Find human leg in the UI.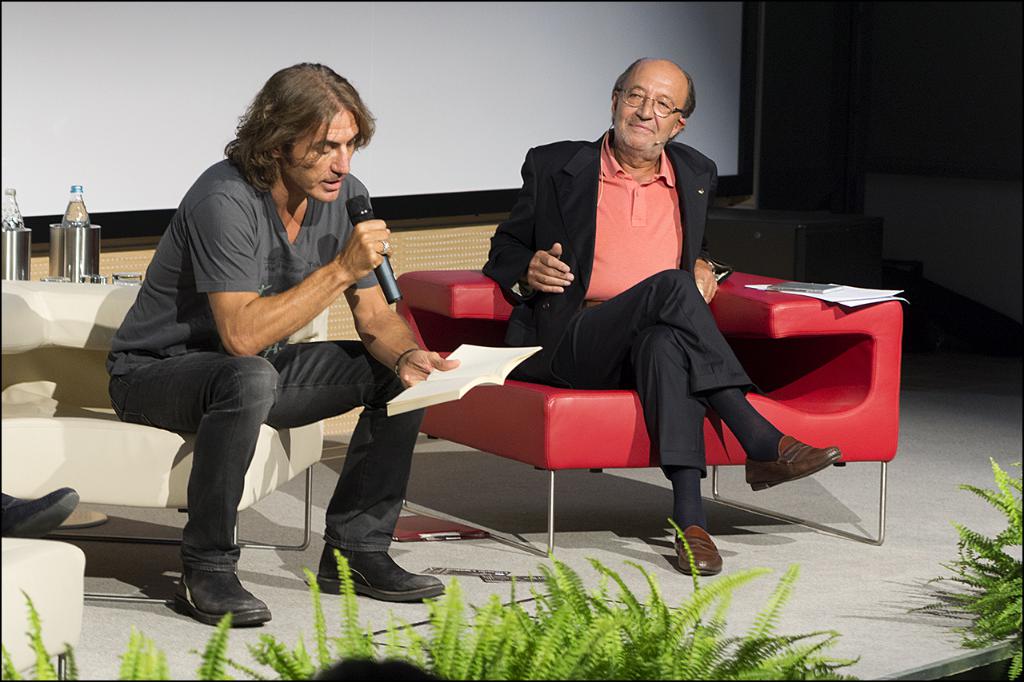
UI element at left=582, top=265, right=839, bottom=584.
